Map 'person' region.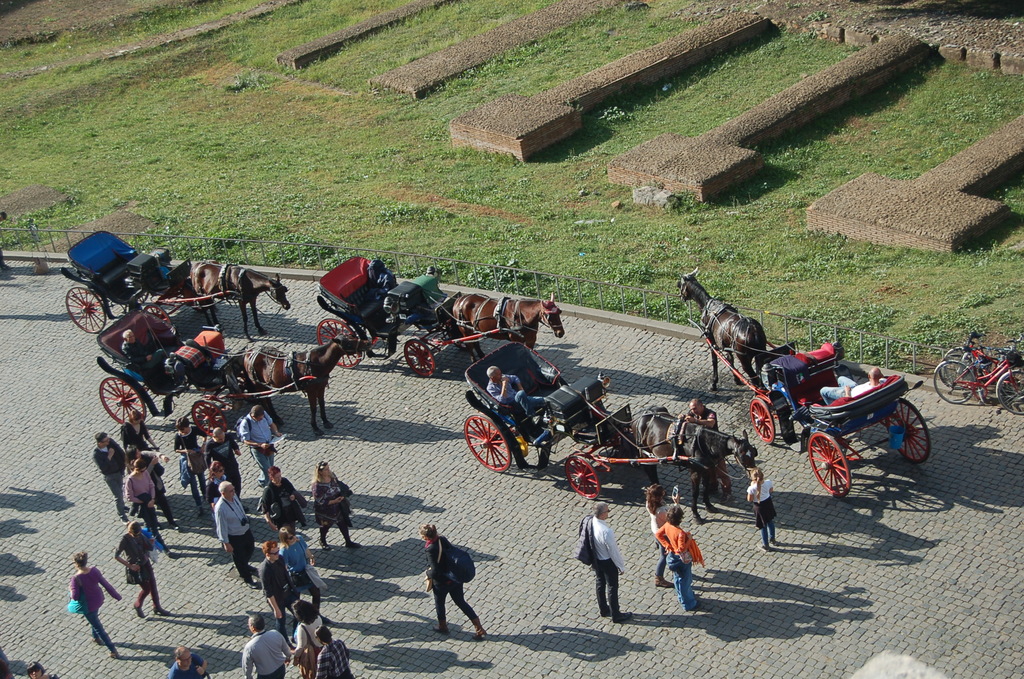
Mapped to region(317, 456, 361, 556).
